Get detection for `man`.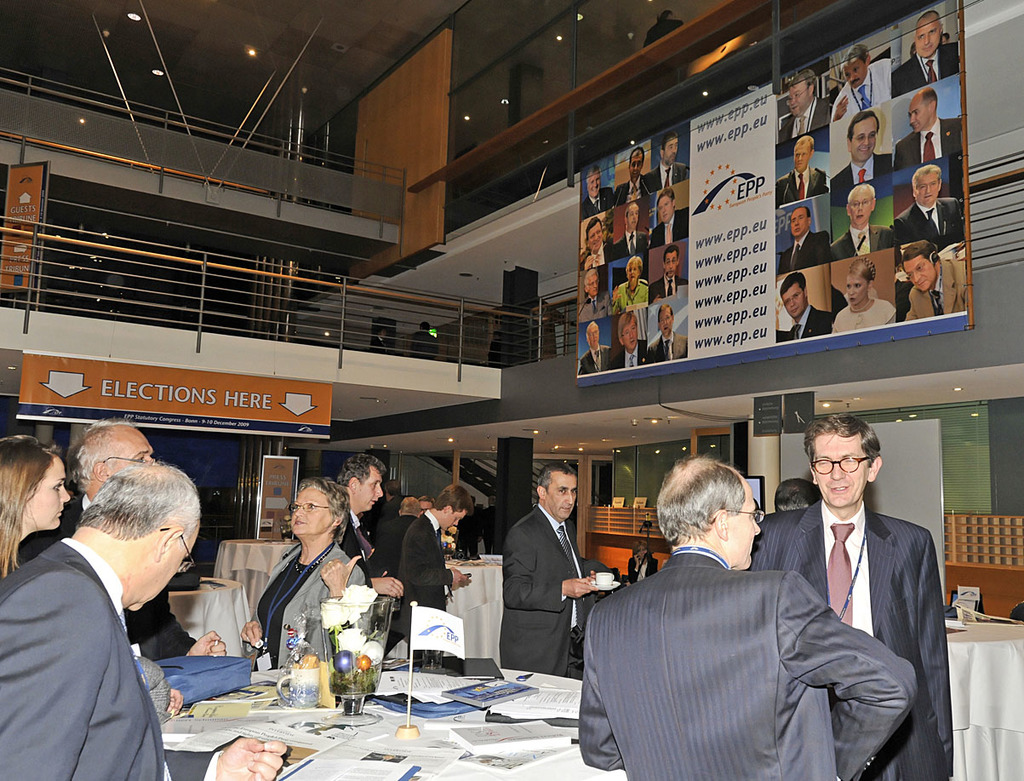
Detection: 645:238:689:305.
